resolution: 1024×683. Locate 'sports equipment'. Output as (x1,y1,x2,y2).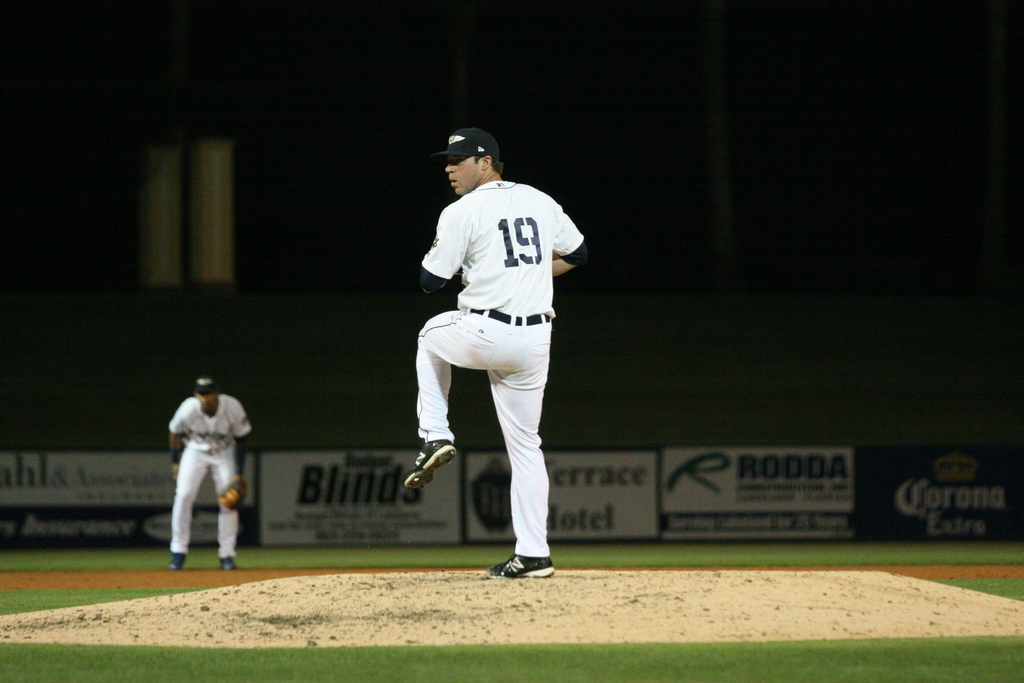
(215,472,248,513).
